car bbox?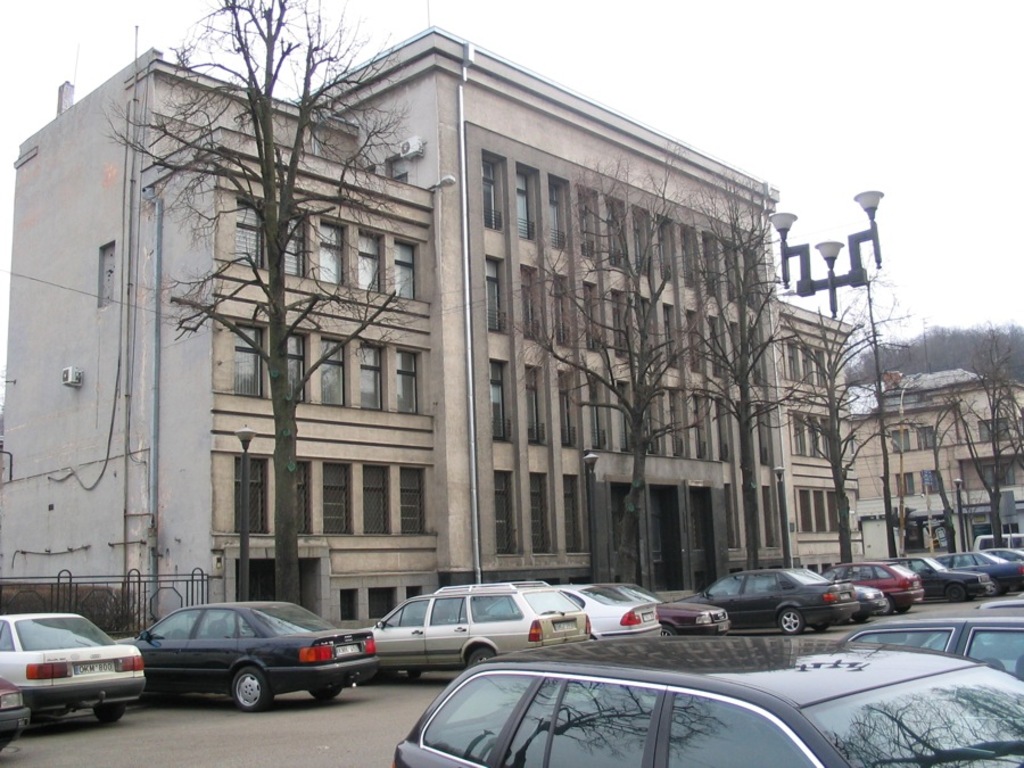
bbox=(854, 586, 891, 614)
